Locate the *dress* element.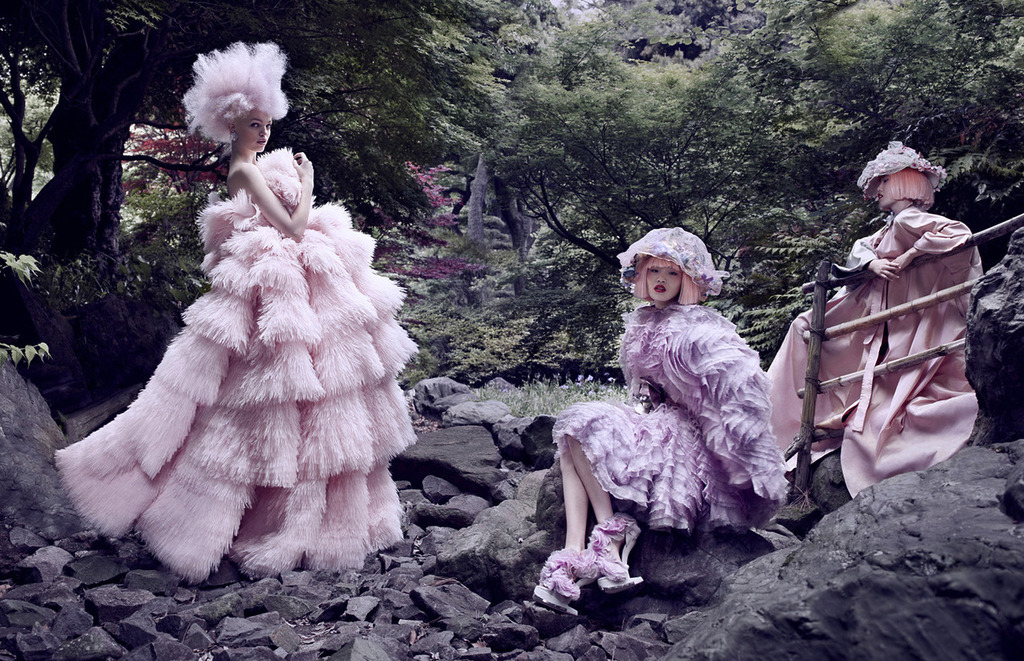
Element bbox: x1=767, y1=206, x2=984, y2=499.
